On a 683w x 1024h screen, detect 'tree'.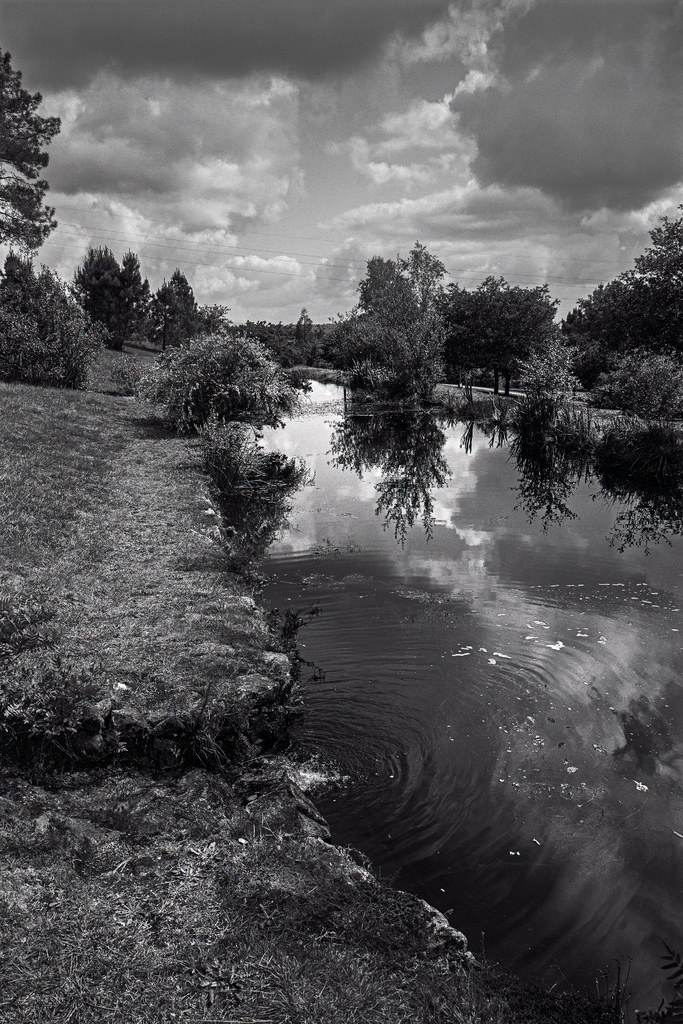
l=342, t=220, r=469, b=399.
